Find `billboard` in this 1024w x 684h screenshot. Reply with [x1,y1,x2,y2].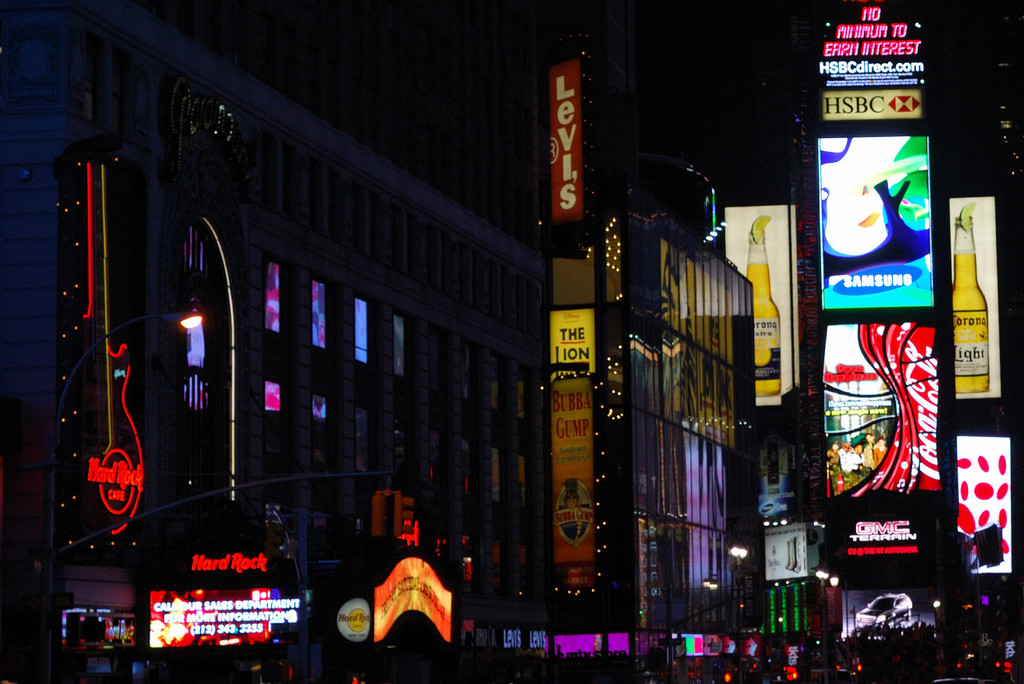
[820,319,935,483].
